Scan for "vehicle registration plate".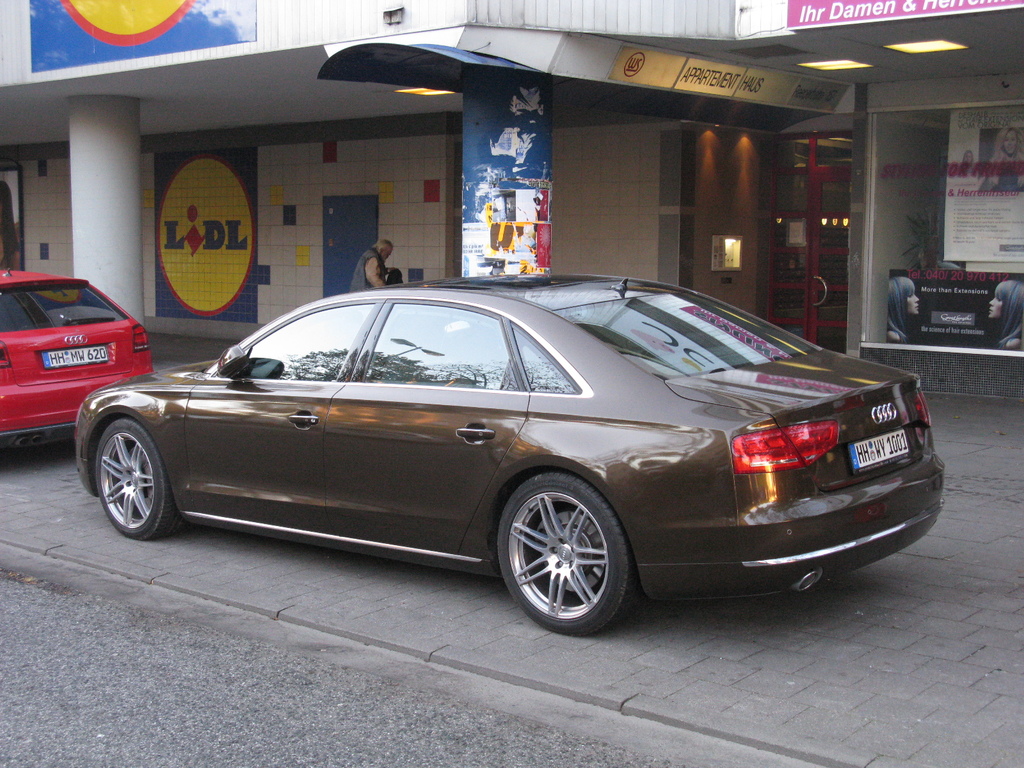
Scan result: crop(42, 344, 109, 367).
